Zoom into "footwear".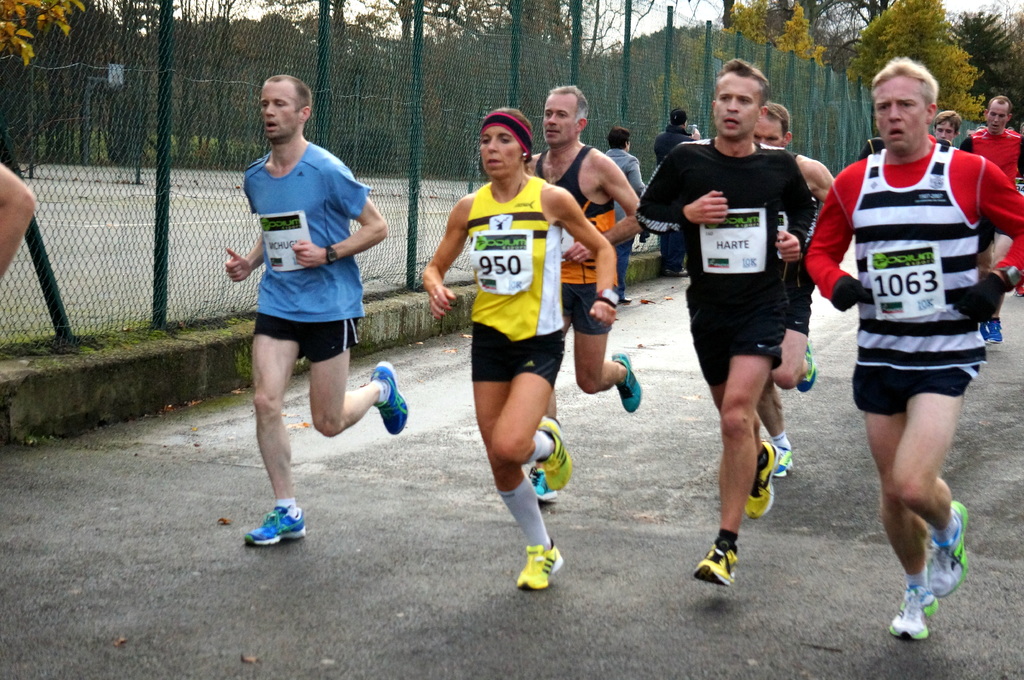
Zoom target: box(927, 497, 969, 597).
